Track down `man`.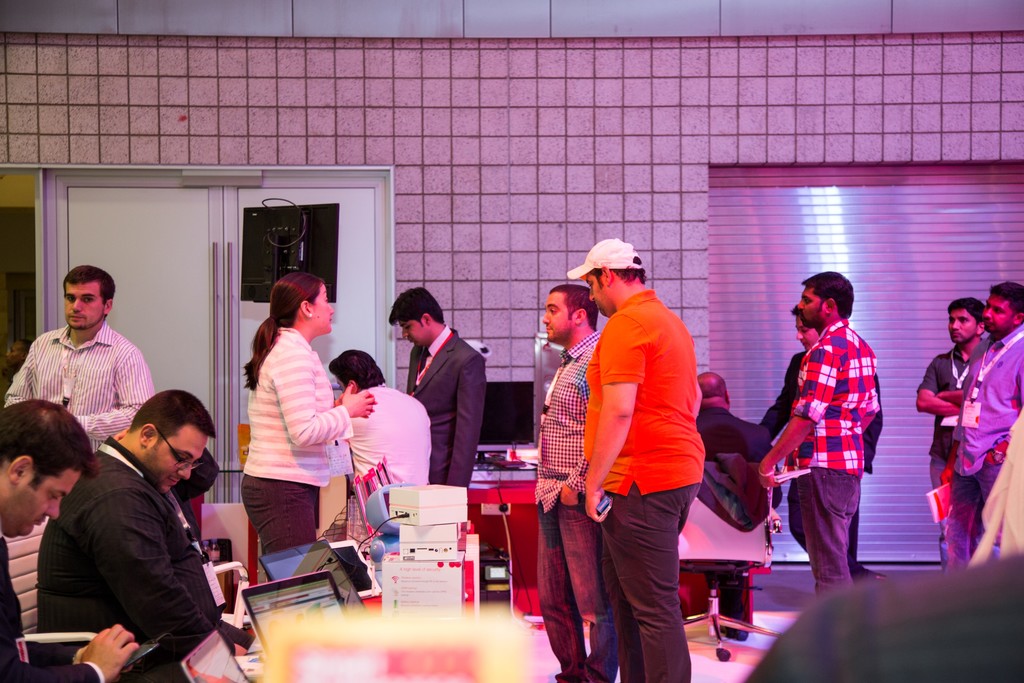
Tracked to <box>913,292,984,580</box>.
